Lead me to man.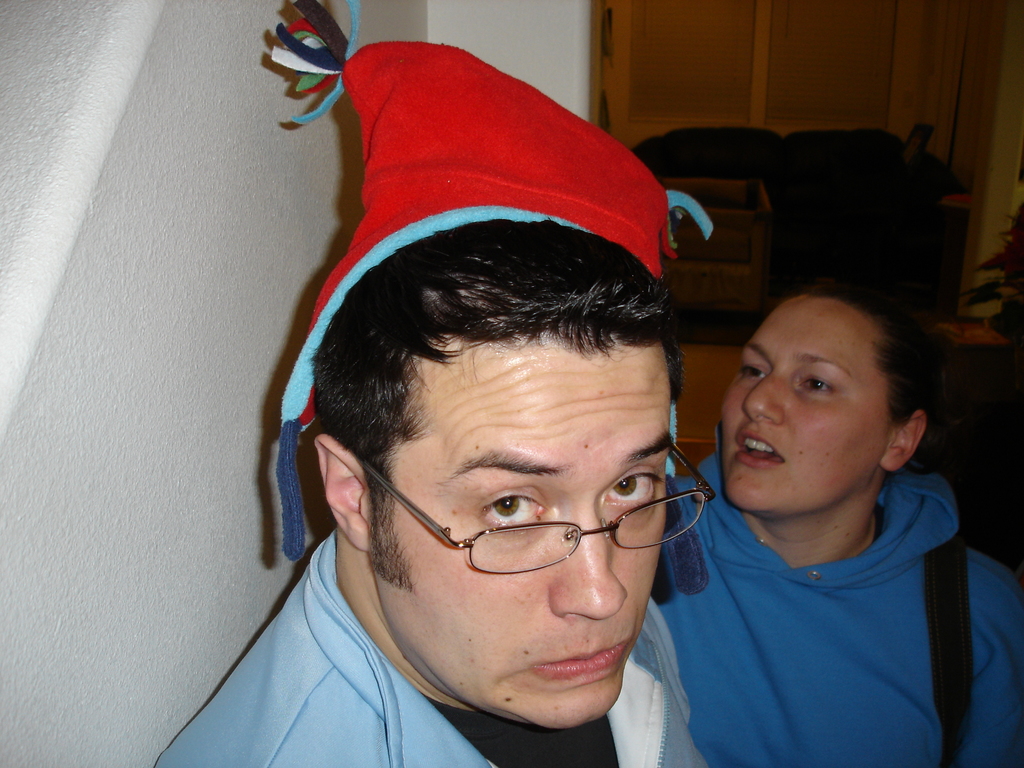
Lead to (x1=152, y1=0, x2=723, y2=767).
